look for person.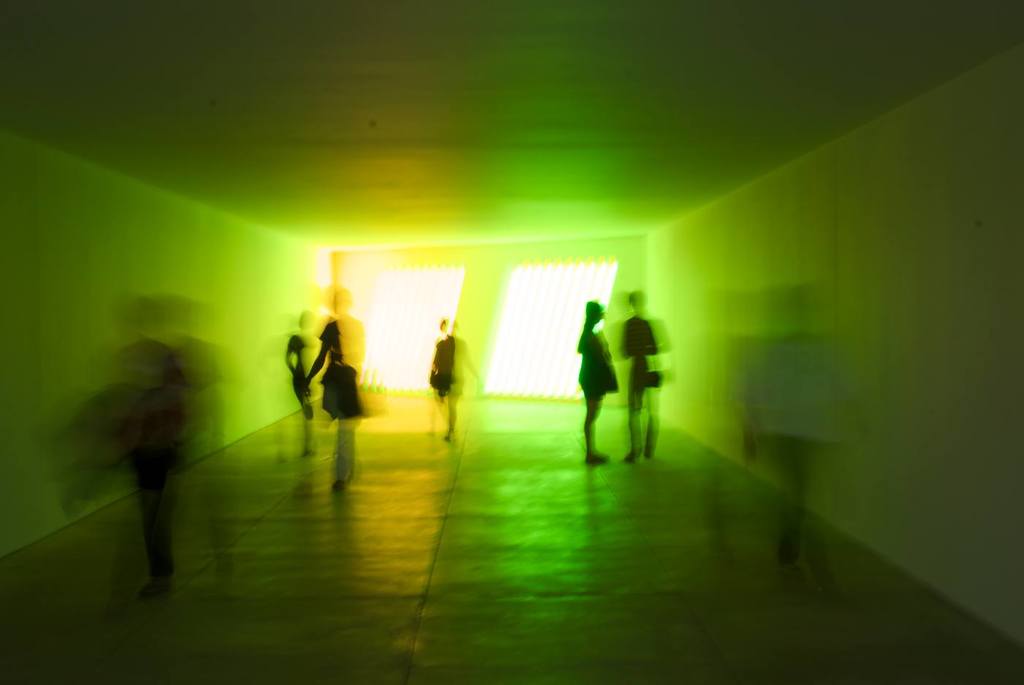
Found: <region>298, 290, 374, 484</region>.
